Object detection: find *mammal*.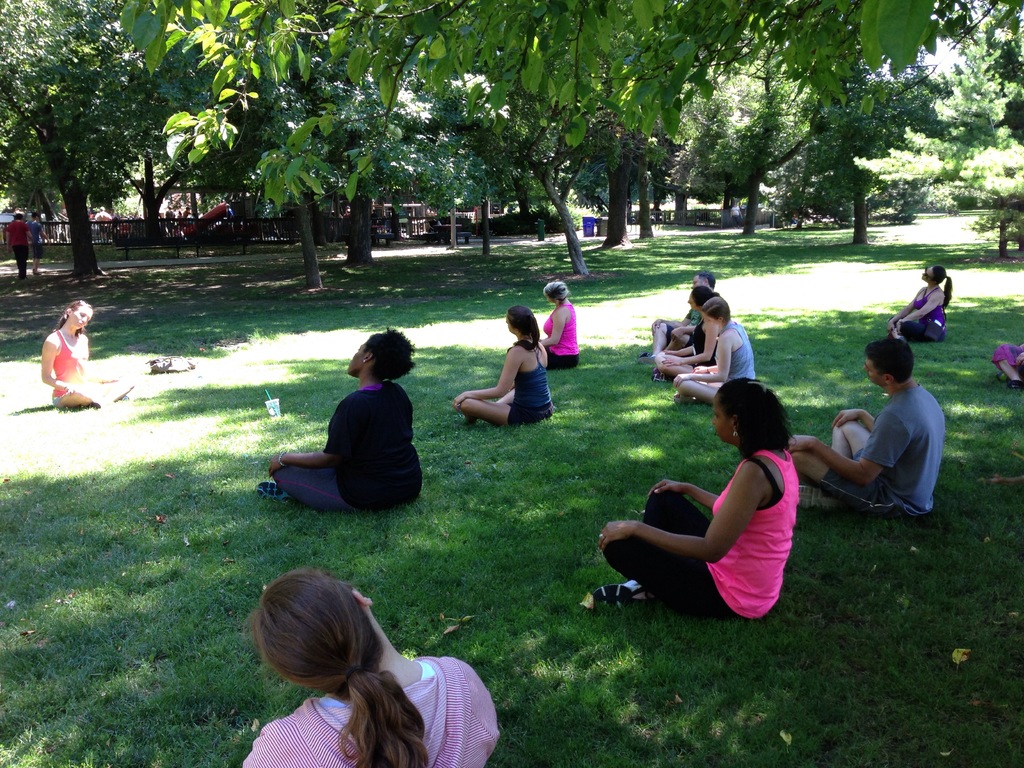
(787, 336, 948, 520).
